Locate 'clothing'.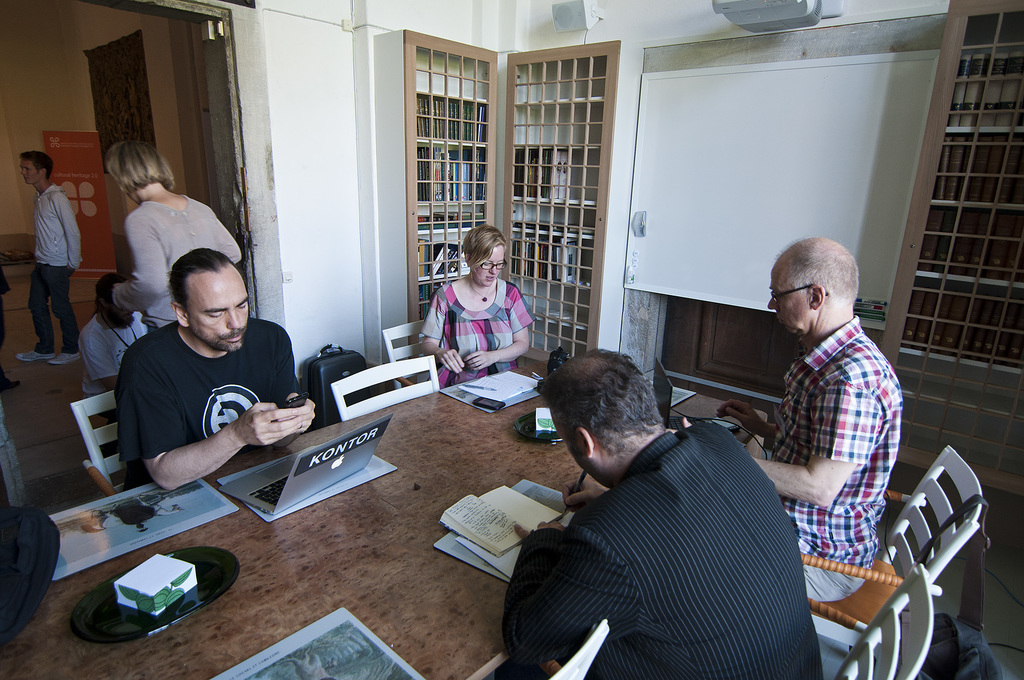
Bounding box: x1=123 y1=191 x2=237 y2=315.
